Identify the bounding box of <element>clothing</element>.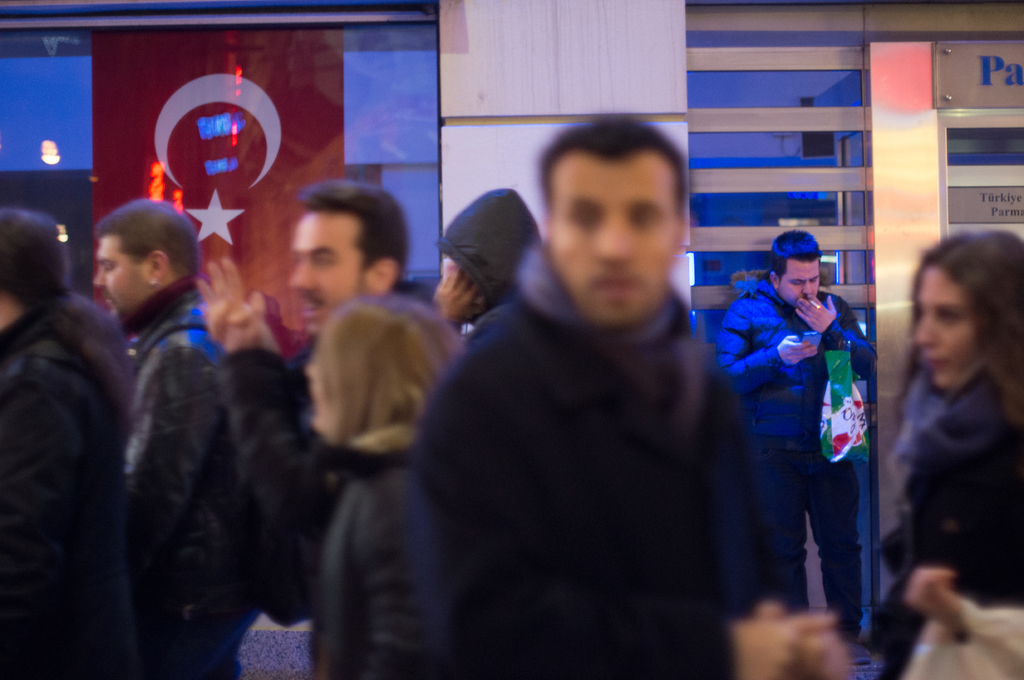
[0,296,125,679].
